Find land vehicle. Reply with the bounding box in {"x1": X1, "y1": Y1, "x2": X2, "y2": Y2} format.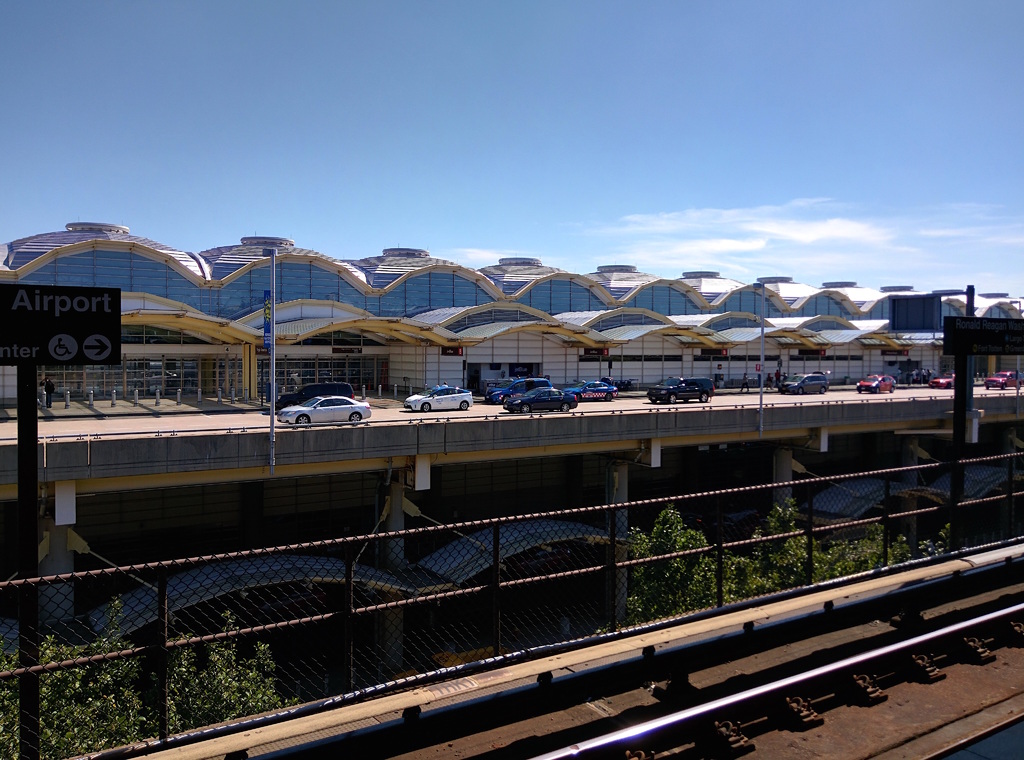
{"x1": 929, "y1": 371, "x2": 956, "y2": 389}.
